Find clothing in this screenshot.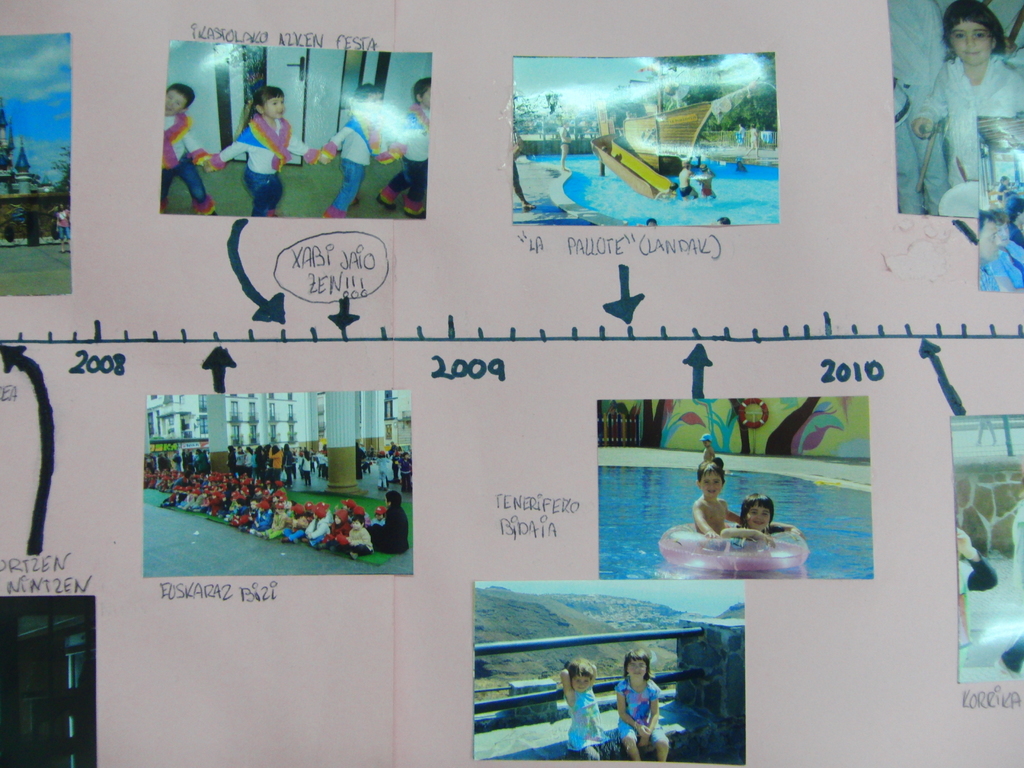
The bounding box for clothing is <bbox>680, 182, 690, 200</bbox>.
